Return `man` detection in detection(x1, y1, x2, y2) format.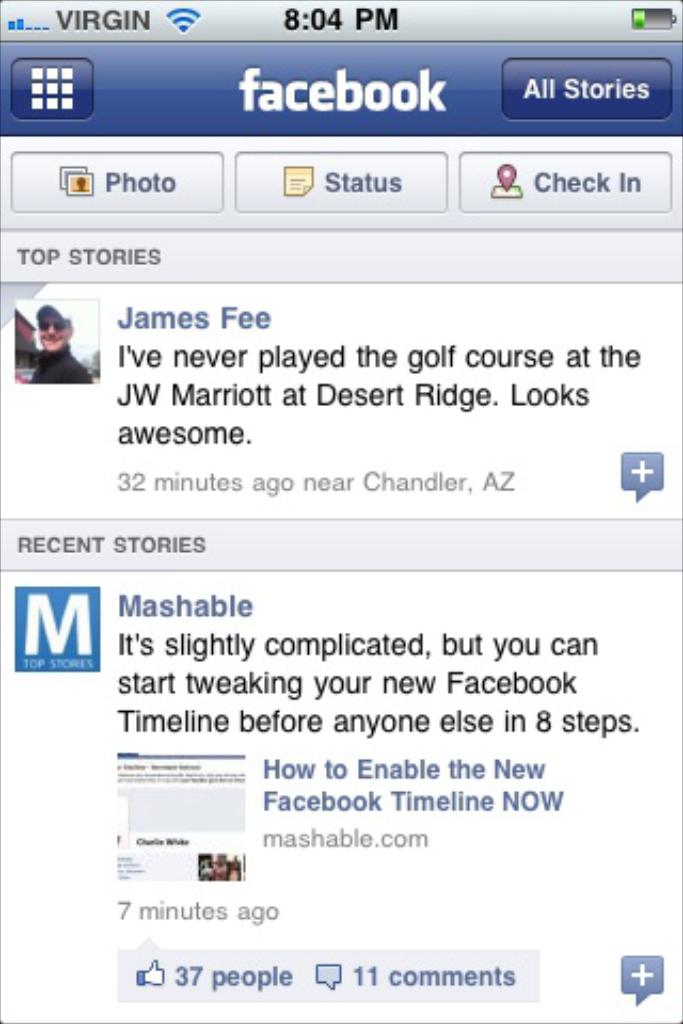
detection(32, 297, 92, 384).
